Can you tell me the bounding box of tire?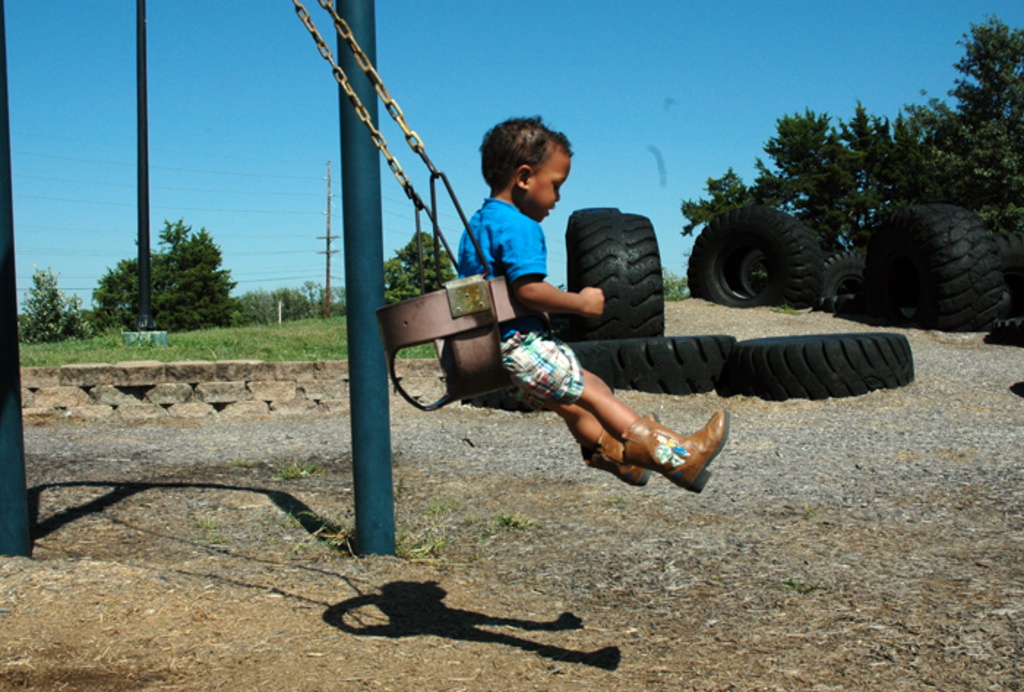
(left=569, top=205, right=622, bottom=212).
